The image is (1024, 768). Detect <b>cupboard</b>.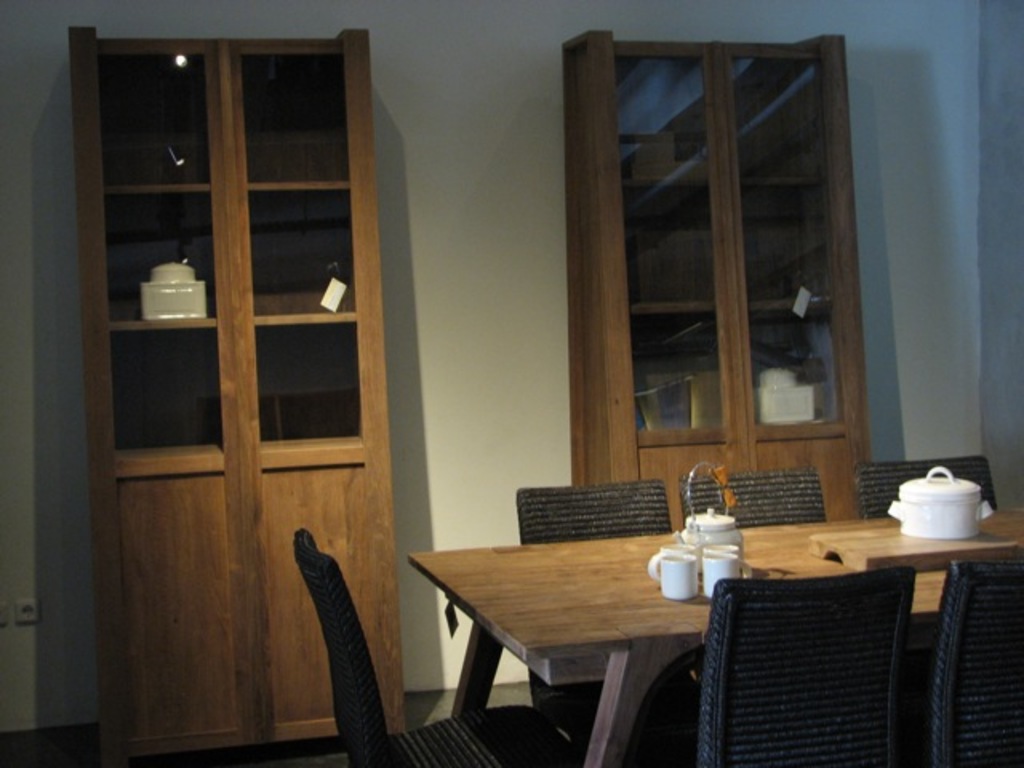
Detection: (554, 32, 880, 547).
